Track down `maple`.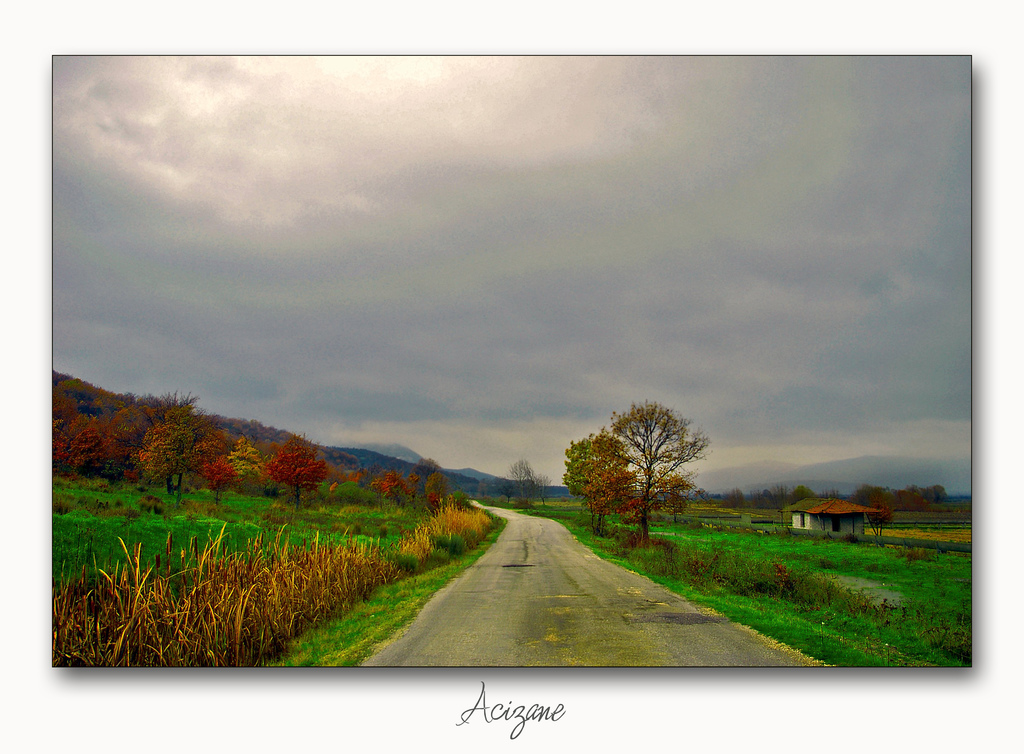
Tracked to bbox(564, 426, 636, 531).
